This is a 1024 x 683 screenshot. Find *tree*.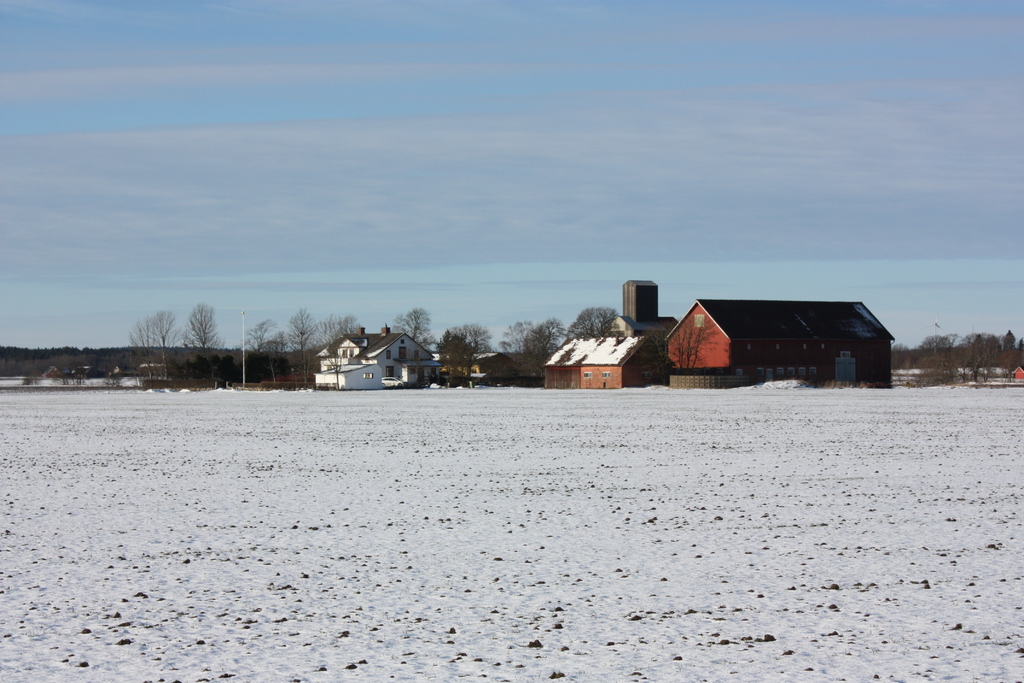
Bounding box: <bbox>564, 305, 622, 340</bbox>.
